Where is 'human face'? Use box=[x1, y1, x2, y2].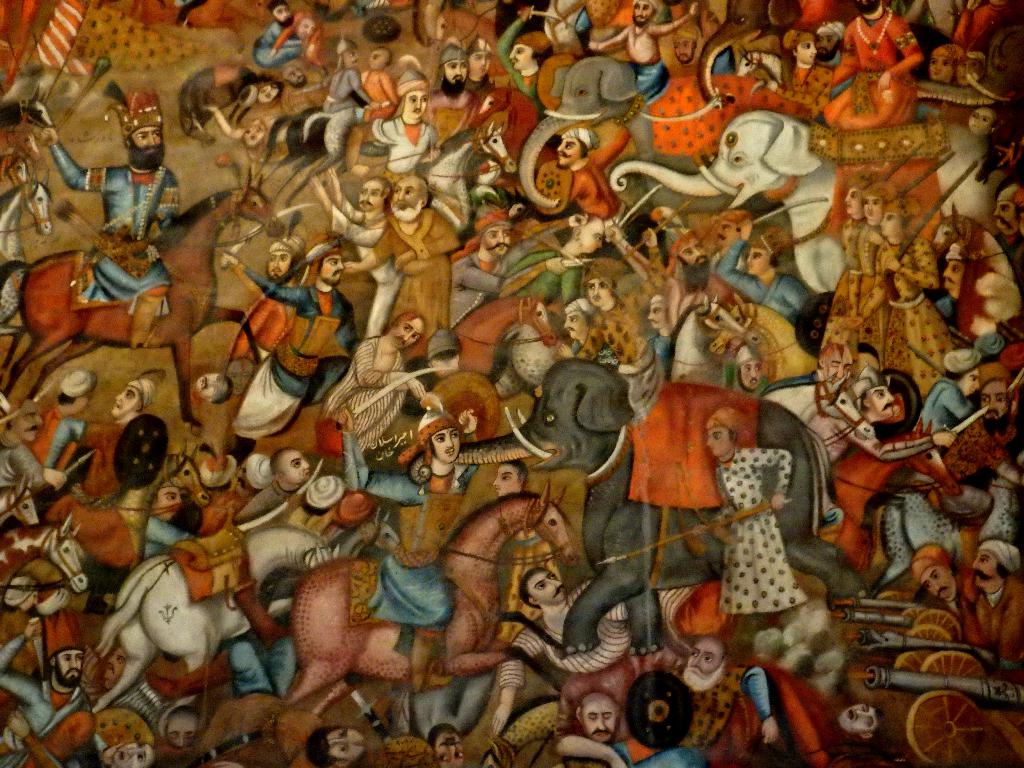
box=[319, 729, 364, 765].
